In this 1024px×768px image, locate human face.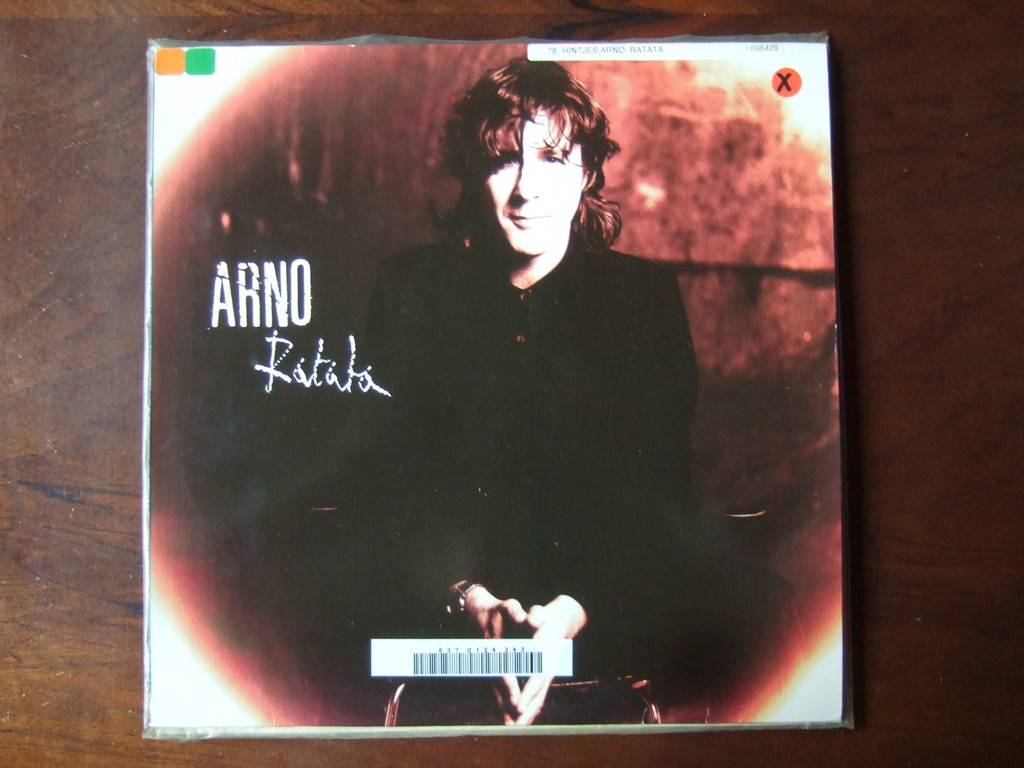
Bounding box: <box>484,113,579,257</box>.
